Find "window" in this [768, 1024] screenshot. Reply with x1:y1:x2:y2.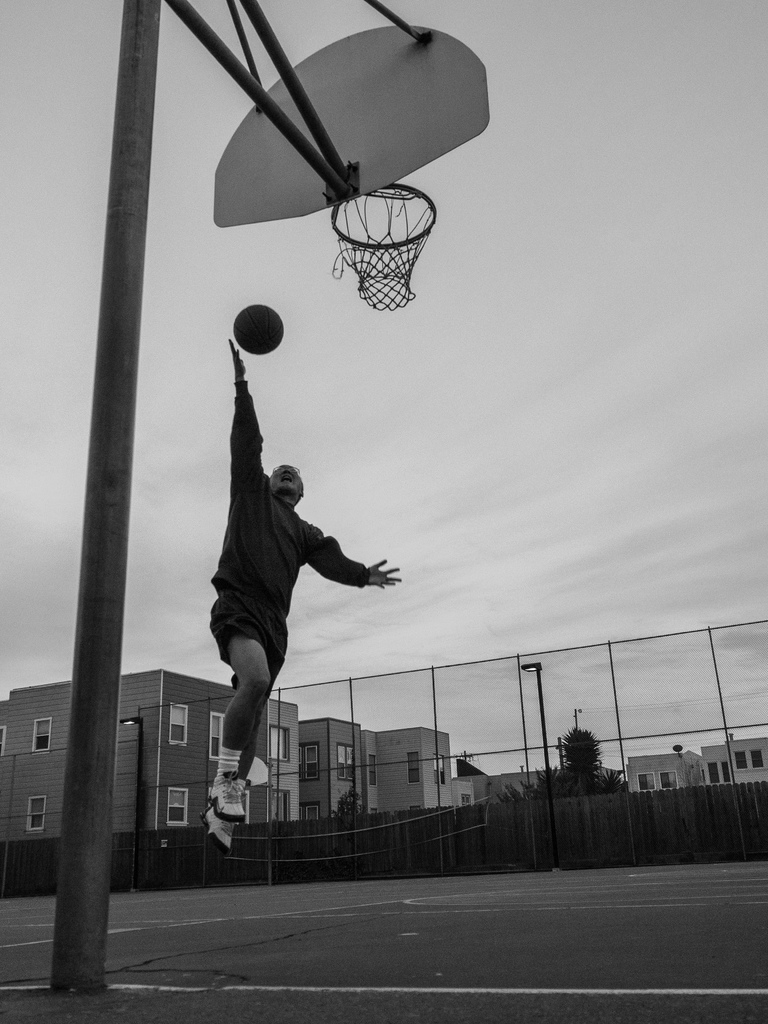
339:746:356:783.
